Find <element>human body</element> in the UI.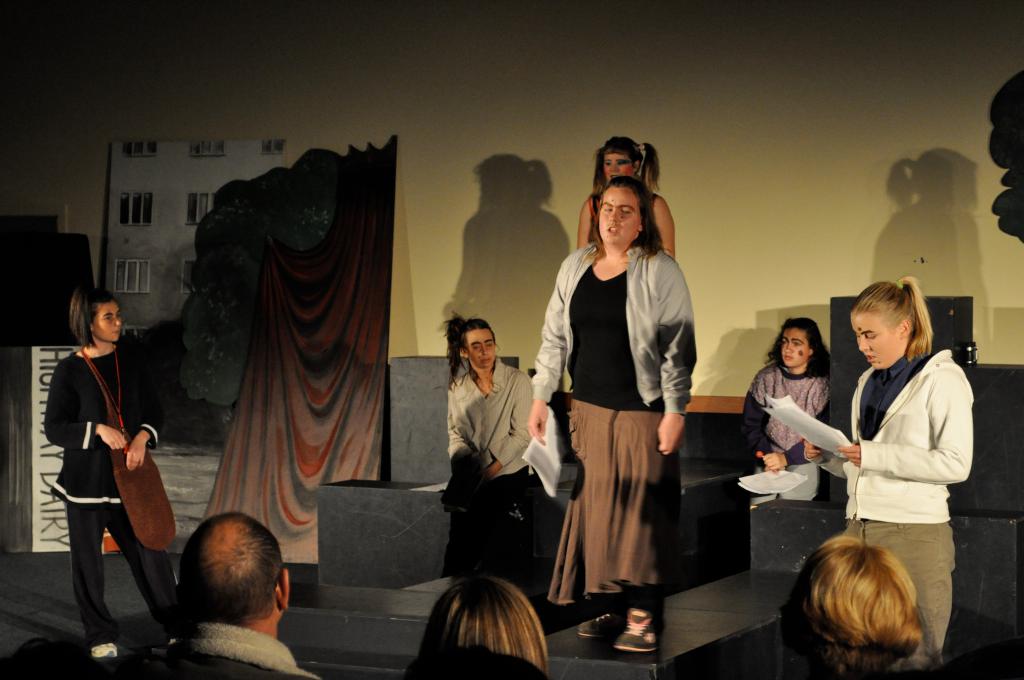
UI element at (816, 287, 982, 667).
